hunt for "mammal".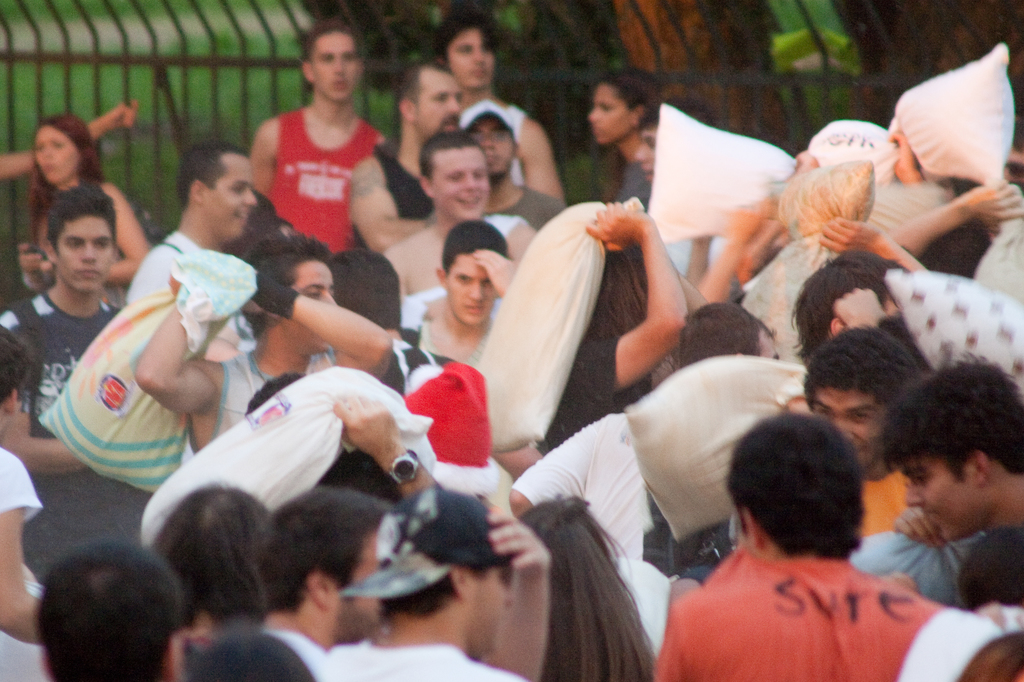
Hunted down at l=531, t=191, r=688, b=462.
